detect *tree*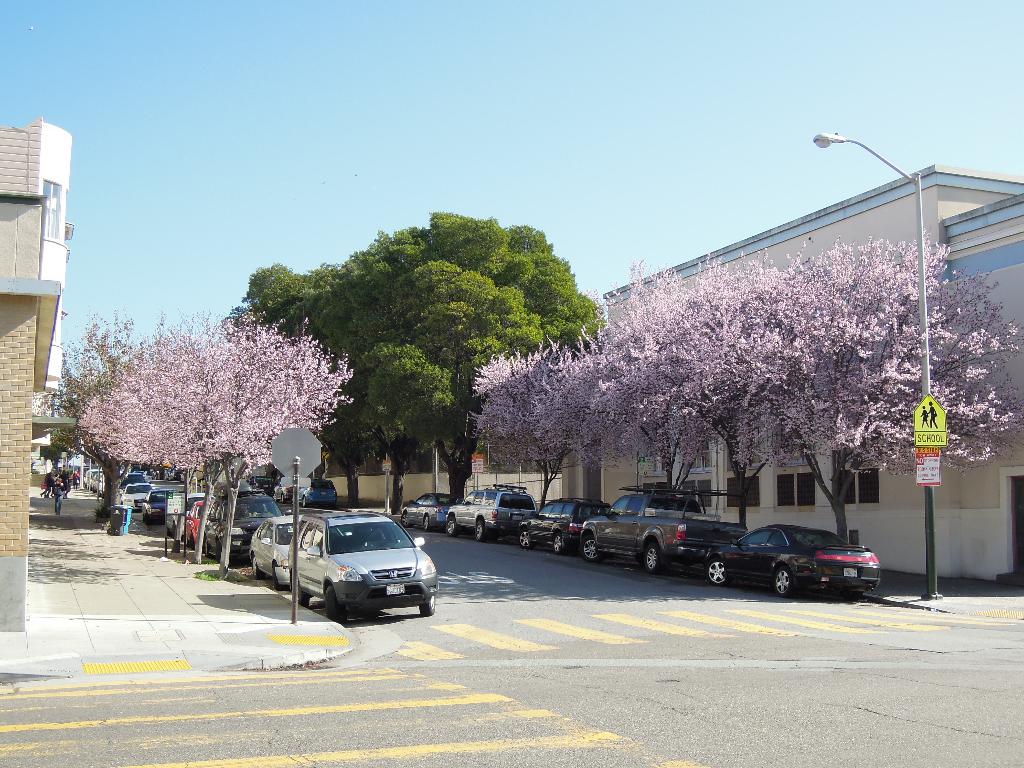
(42, 305, 193, 524)
